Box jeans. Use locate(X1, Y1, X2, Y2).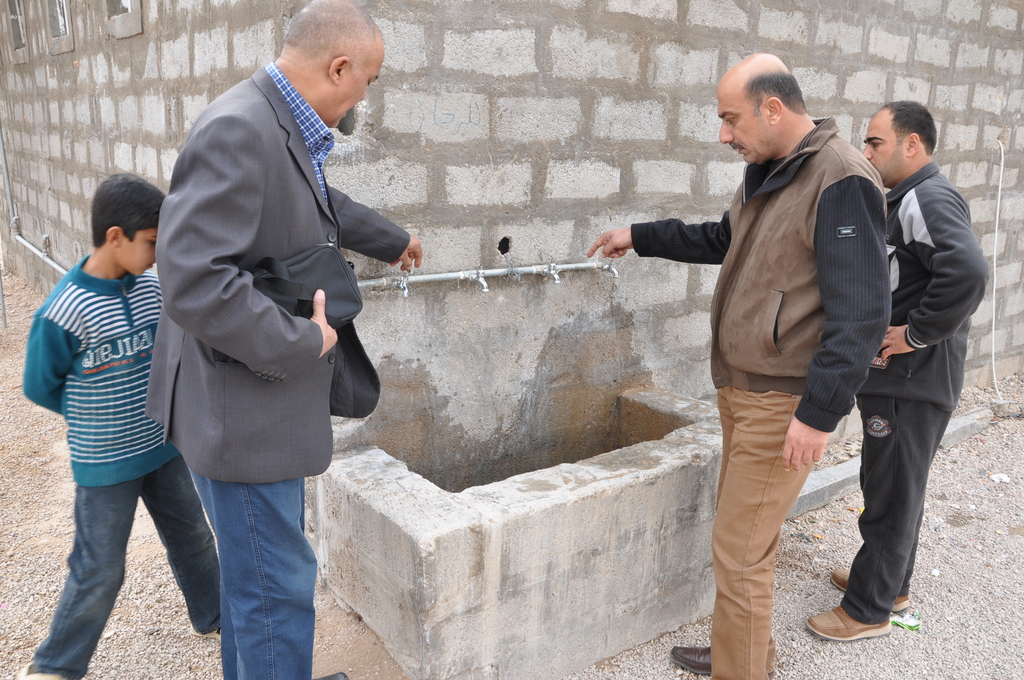
locate(39, 464, 213, 641).
